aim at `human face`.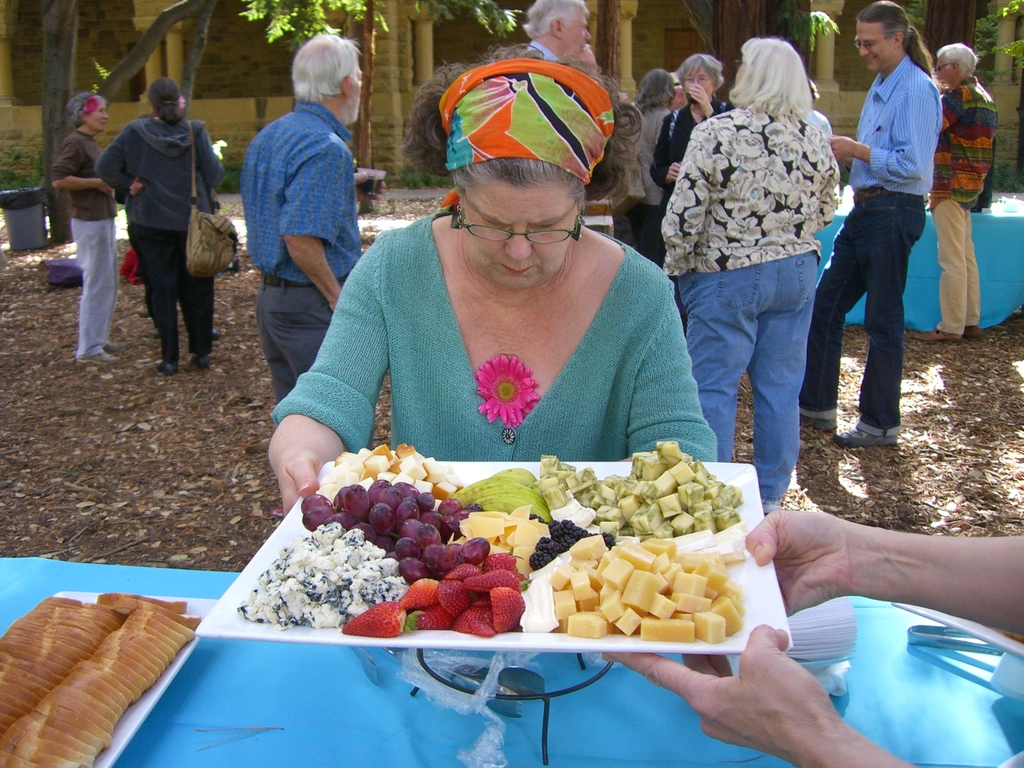
Aimed at [560,7,589,56].
